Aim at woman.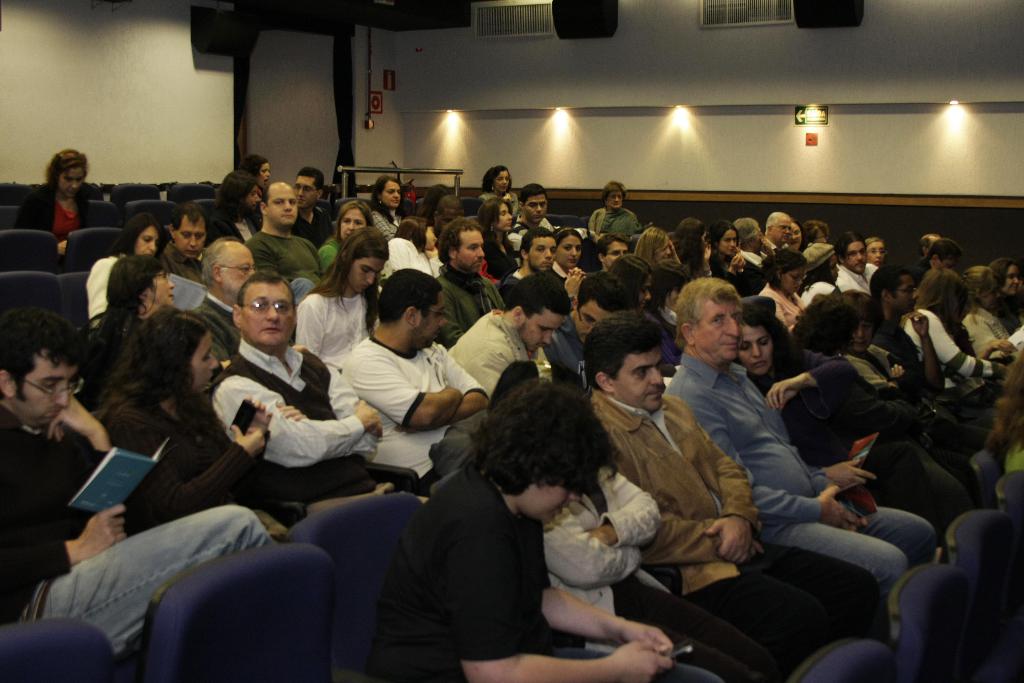
Aimed at bbox=(553, 230, 586, 279).
